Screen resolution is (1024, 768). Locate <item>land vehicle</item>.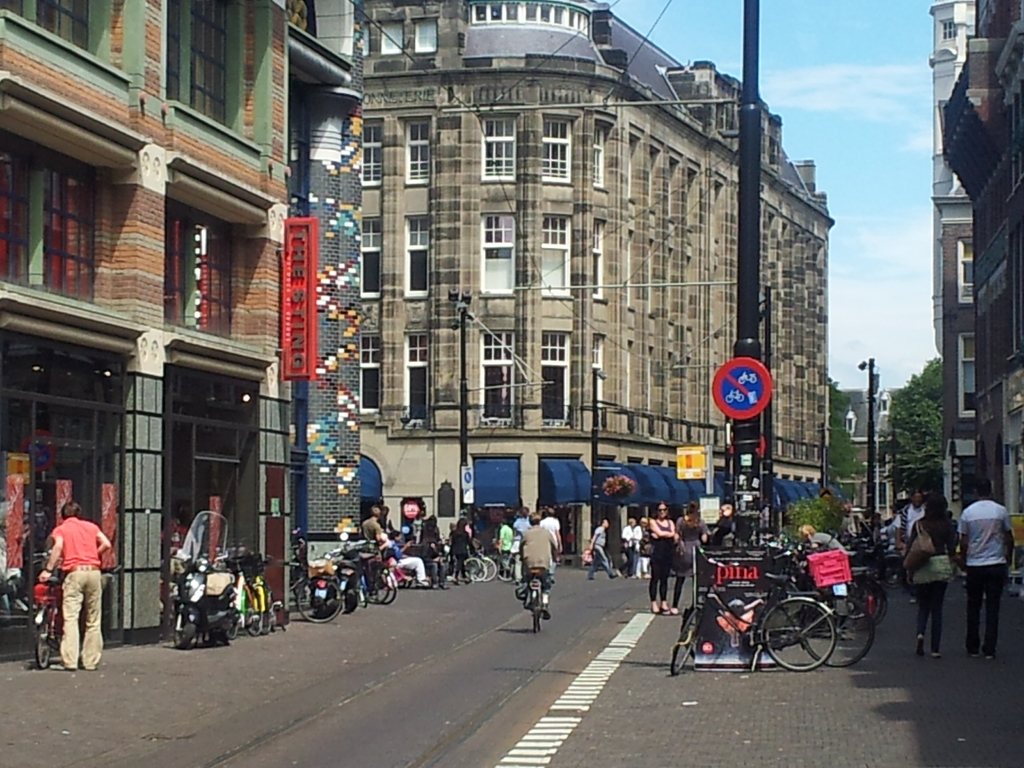
(358, 547, 401, 605).
